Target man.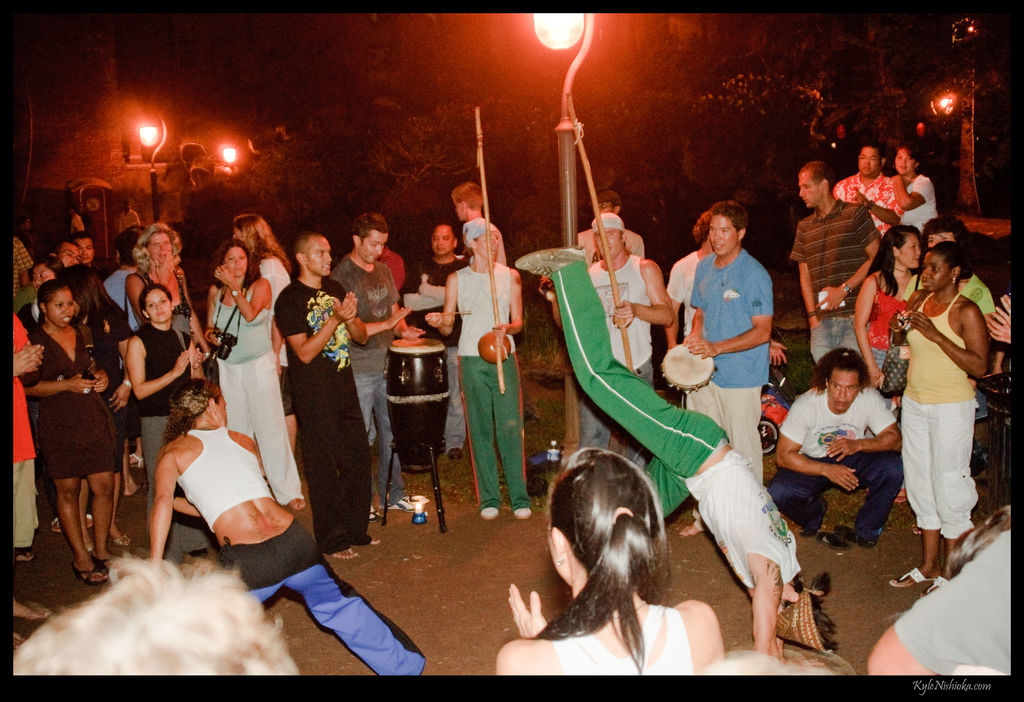
Target region: (x1=115, y1=203, x2=154, y2=266).
